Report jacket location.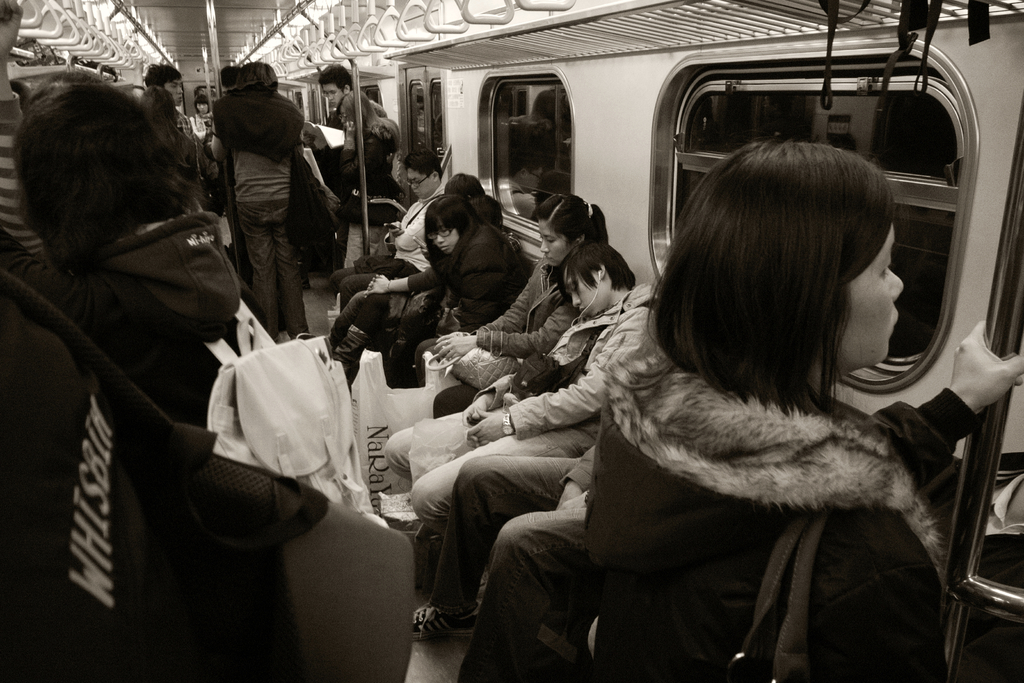
Report: (left=472, top=278, right=671, bottom=442).
